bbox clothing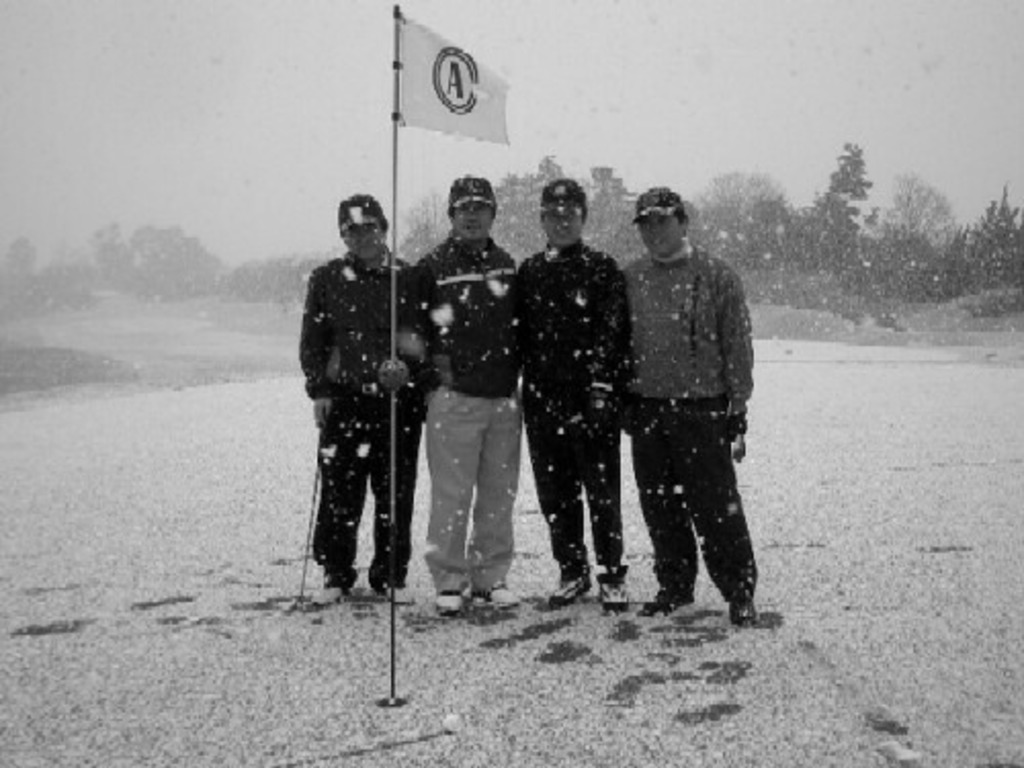
bbox=[295, 244, 432, 586]
